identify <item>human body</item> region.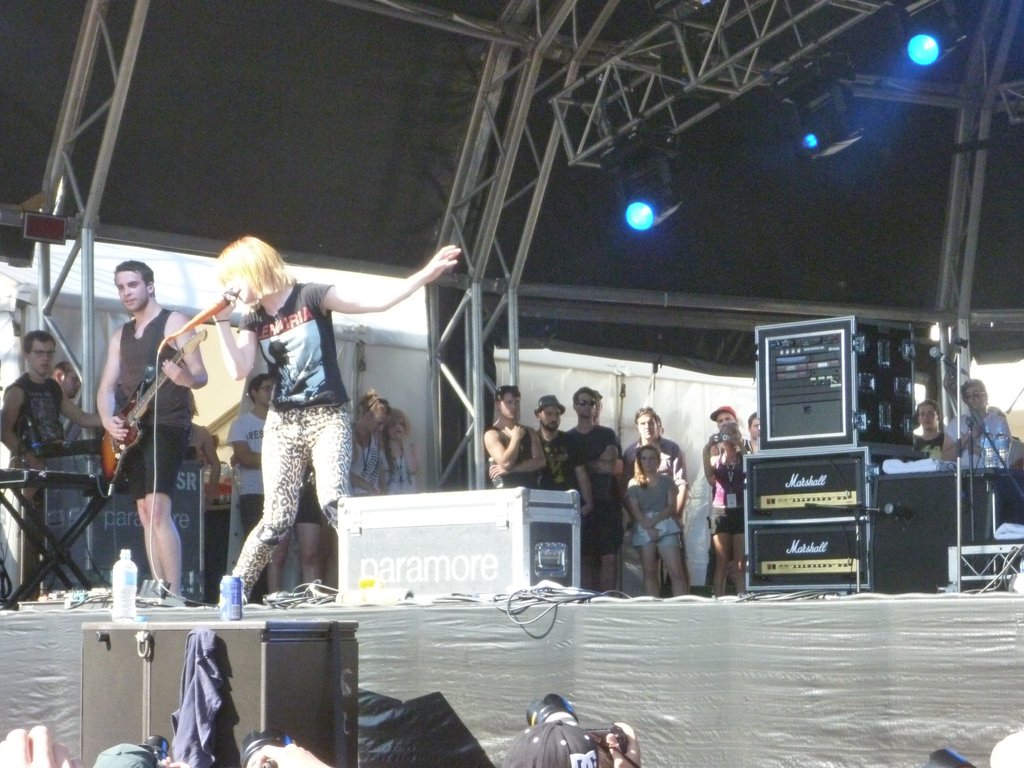
Region: {"x1": 97, "y1": 299, "x2": 207, "y2": 605}.
